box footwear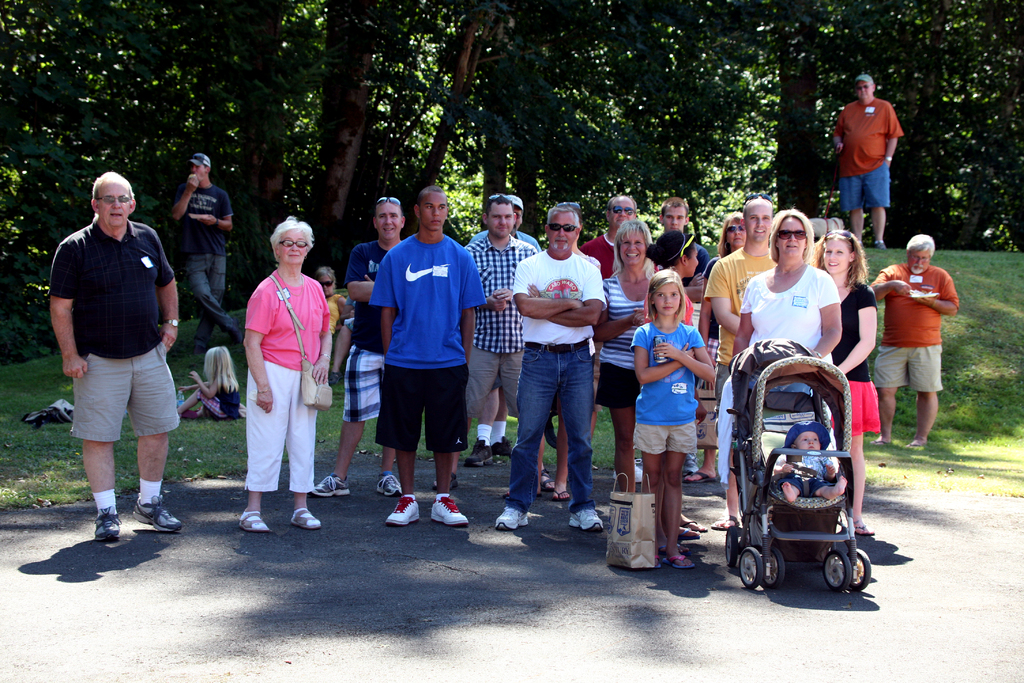
region(682, 520, 707, 532)
